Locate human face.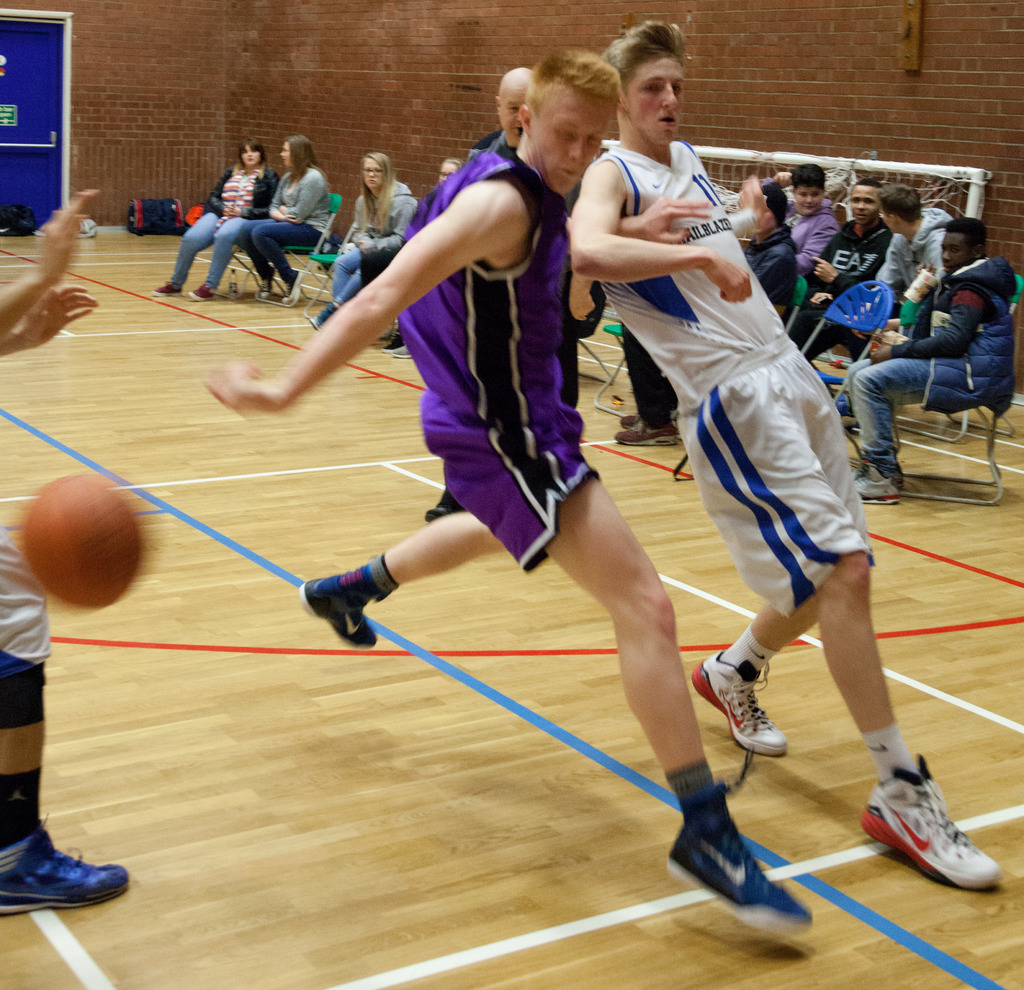
Bounding box: [x1=623, y1=53, x2=685, y2=145].
